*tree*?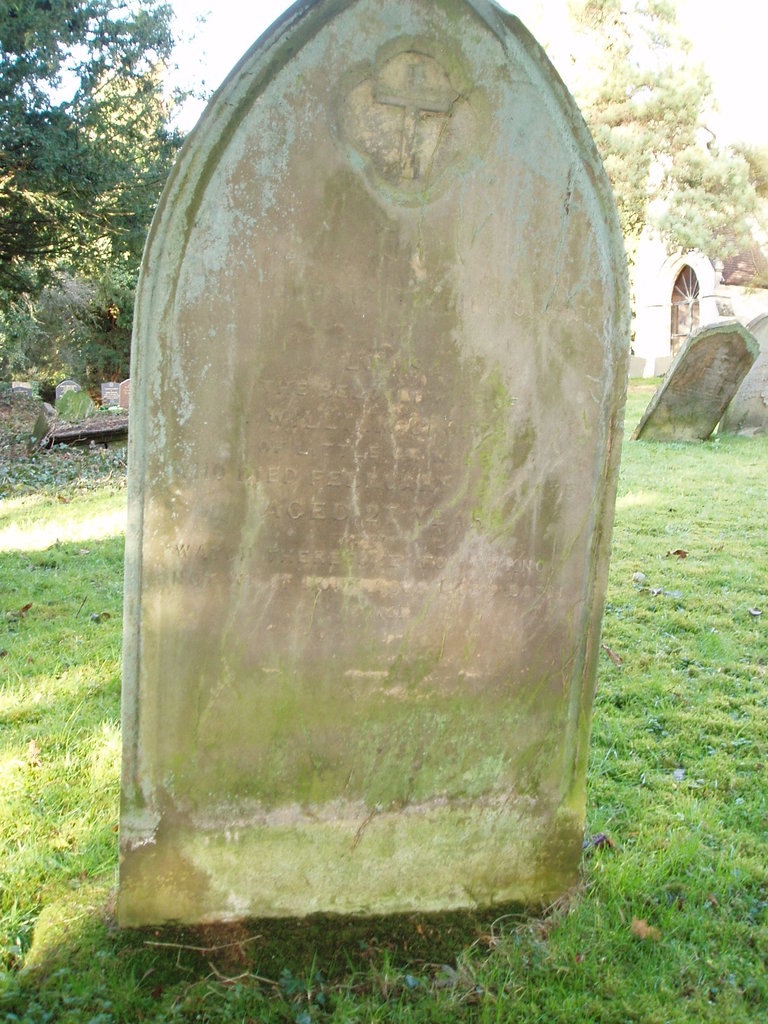
pyautogui.locateOnScreen(1, 0, 214, 398)
